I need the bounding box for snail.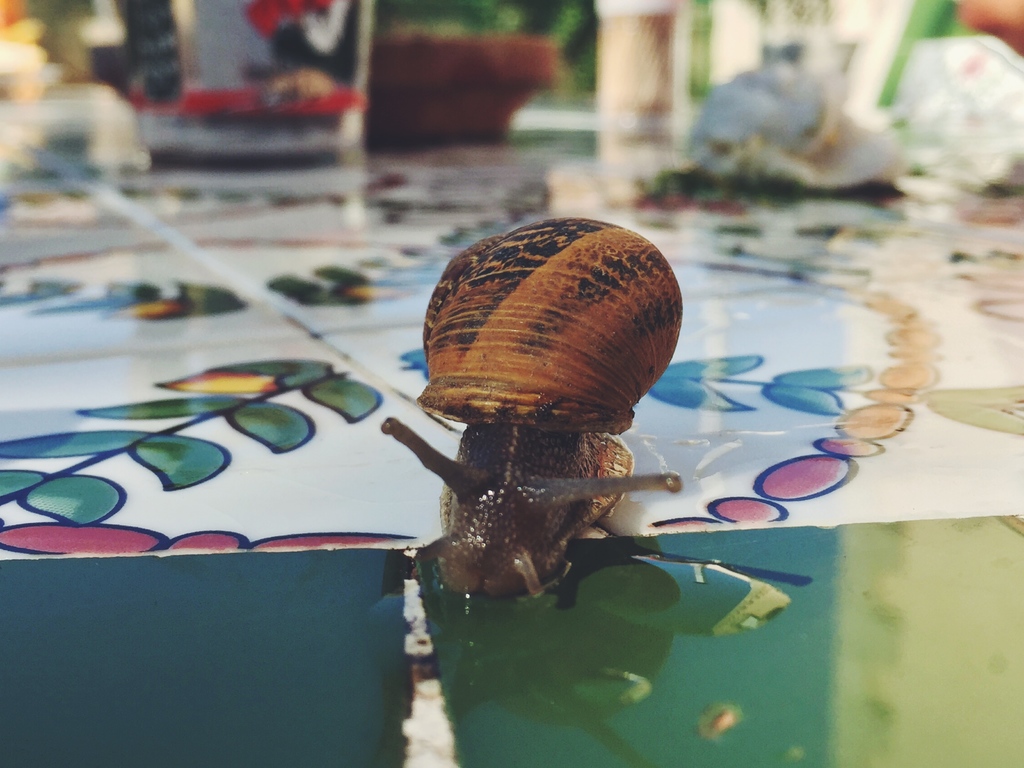
Here it is: [383,188,703,600].
